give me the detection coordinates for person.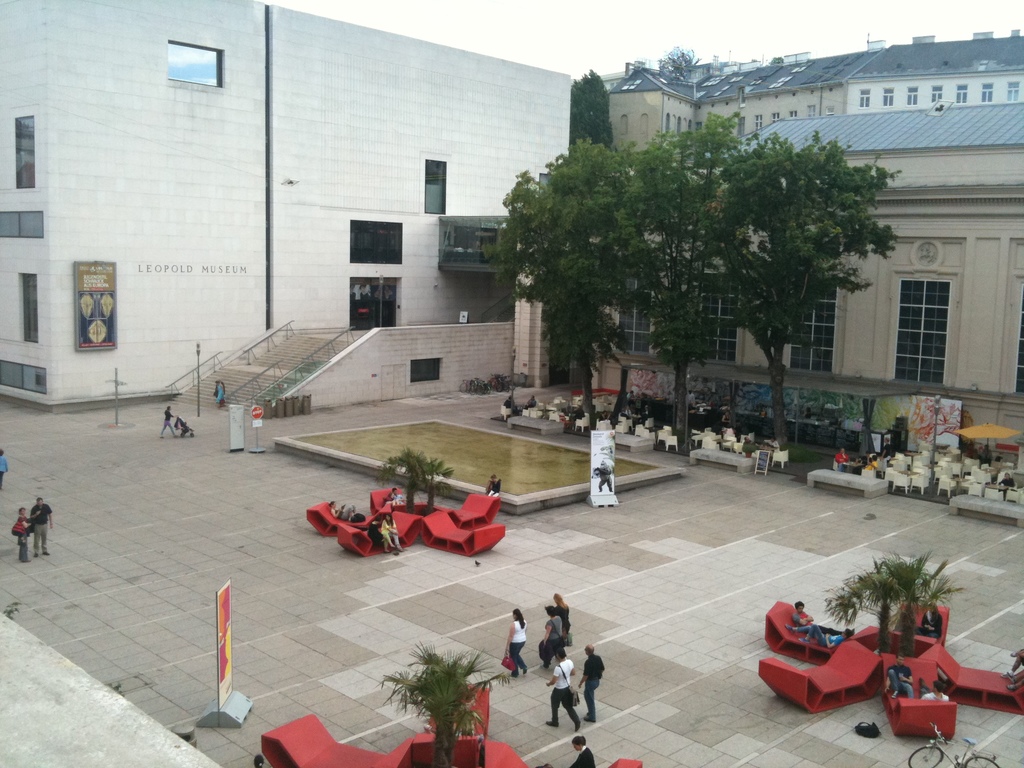
(x1=373, y1=508, x2=401, y2=553).
